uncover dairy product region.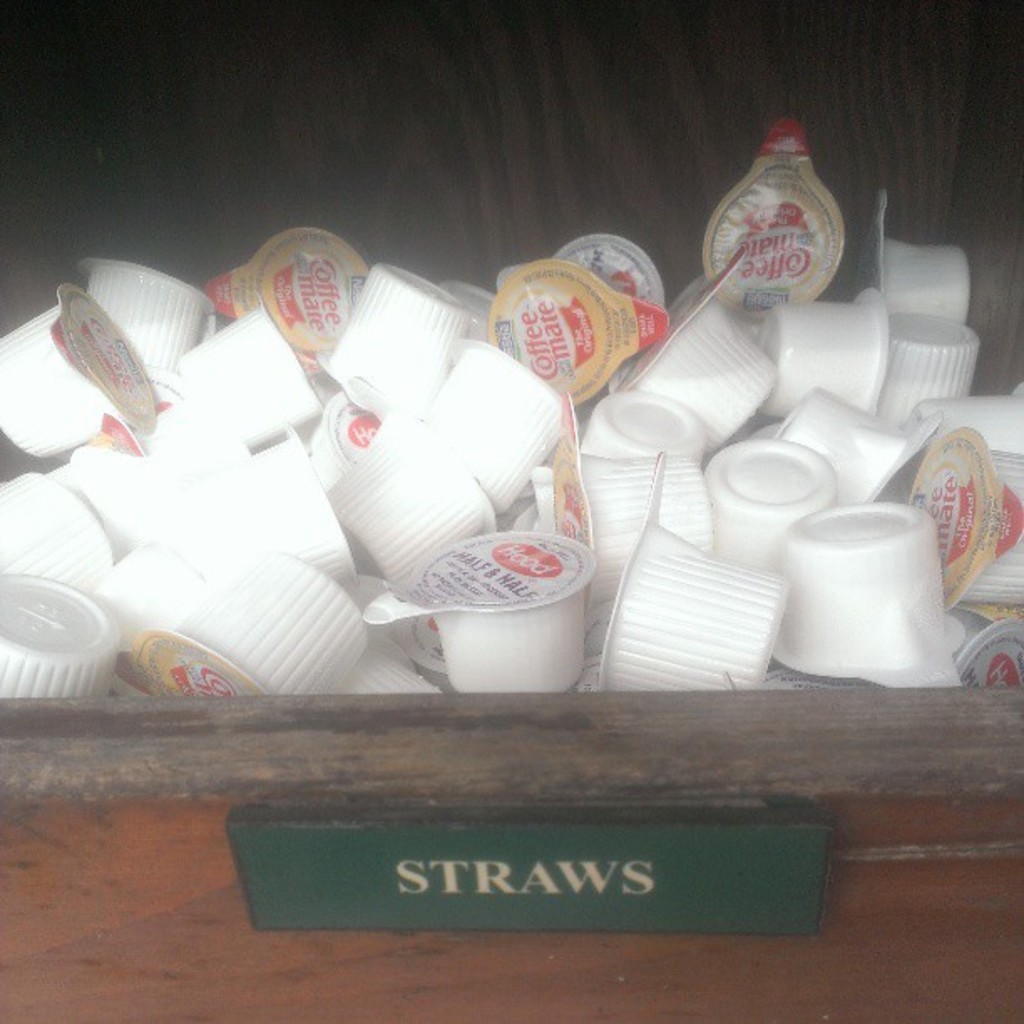
Uncovered: x1=0, y1=467, x2=104, y2=621.
